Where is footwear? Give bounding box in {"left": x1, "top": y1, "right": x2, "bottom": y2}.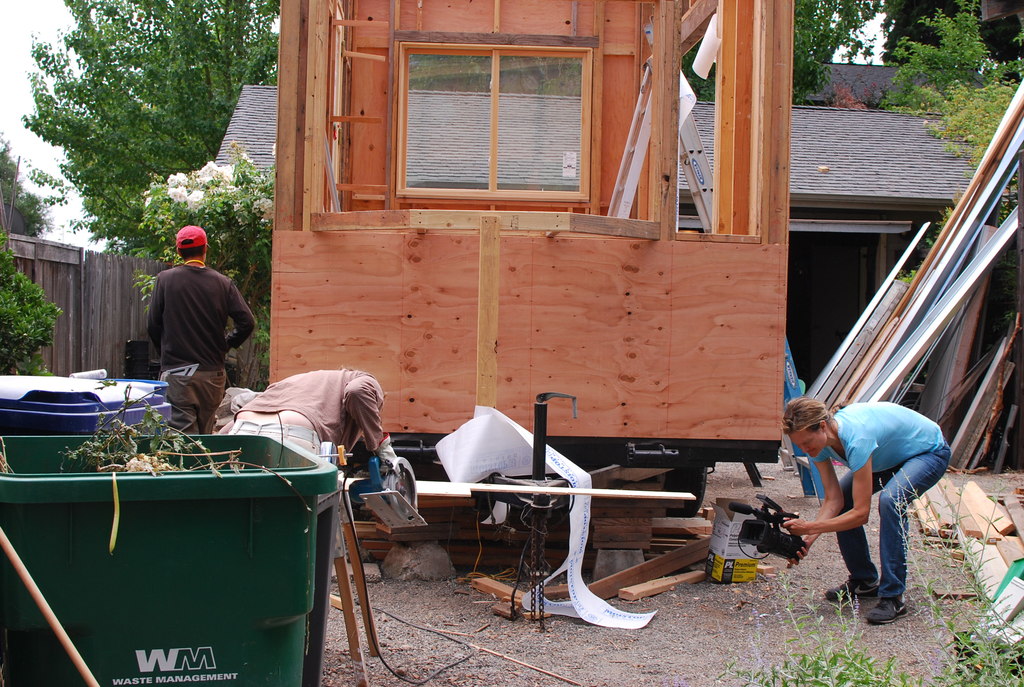
{"left": 827, "top": 576, "right": 877, "bottom": 605}.
